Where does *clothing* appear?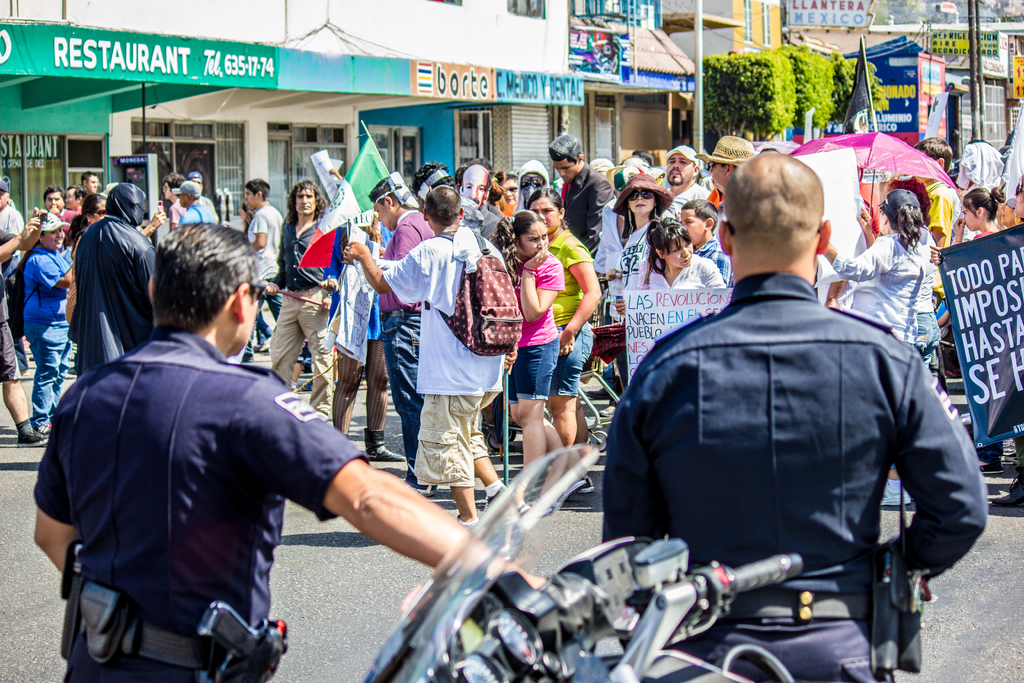
Appears at 23/236/90/435.
